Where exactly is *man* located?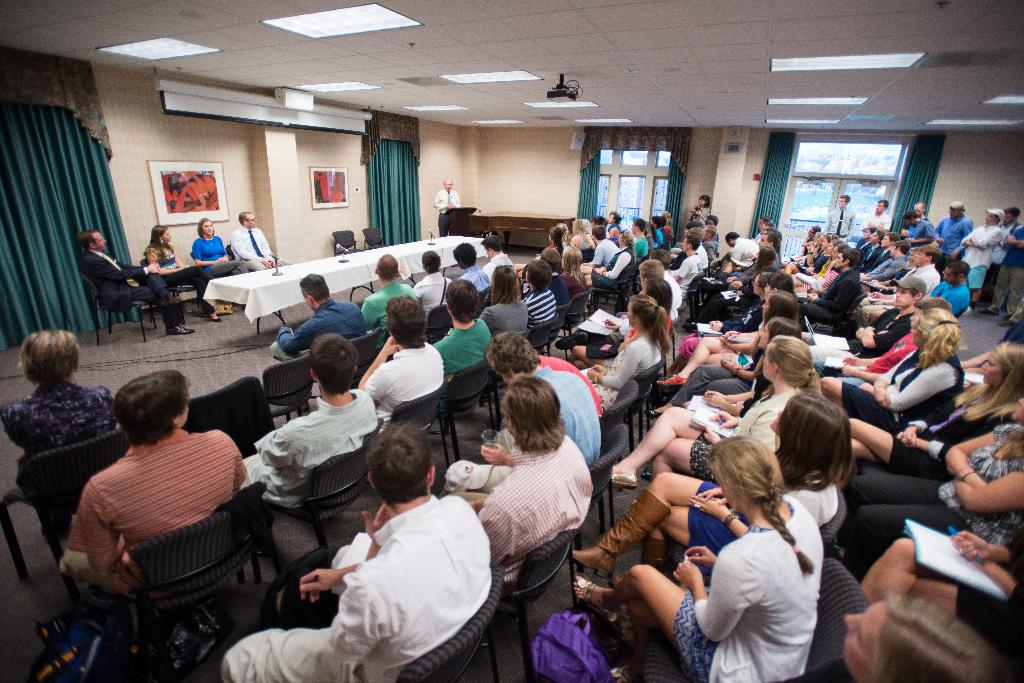
Its bounding box is (445, 374, 595, 561).
